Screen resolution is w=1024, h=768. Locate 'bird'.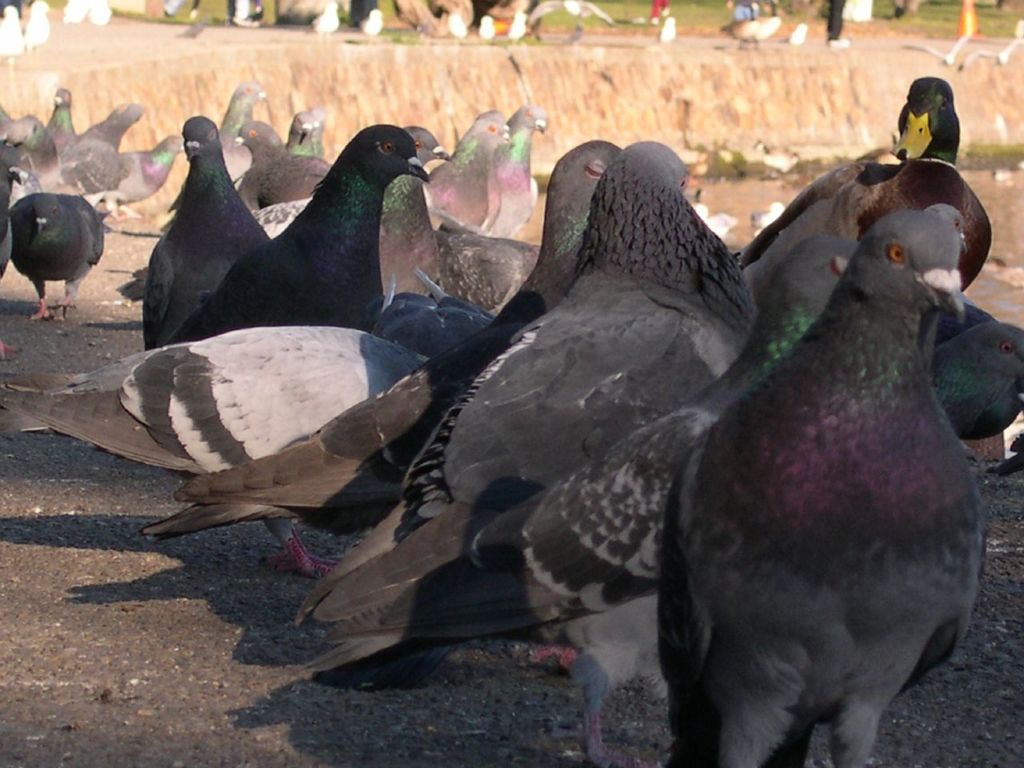
<box>359,6,383,35</box>.
